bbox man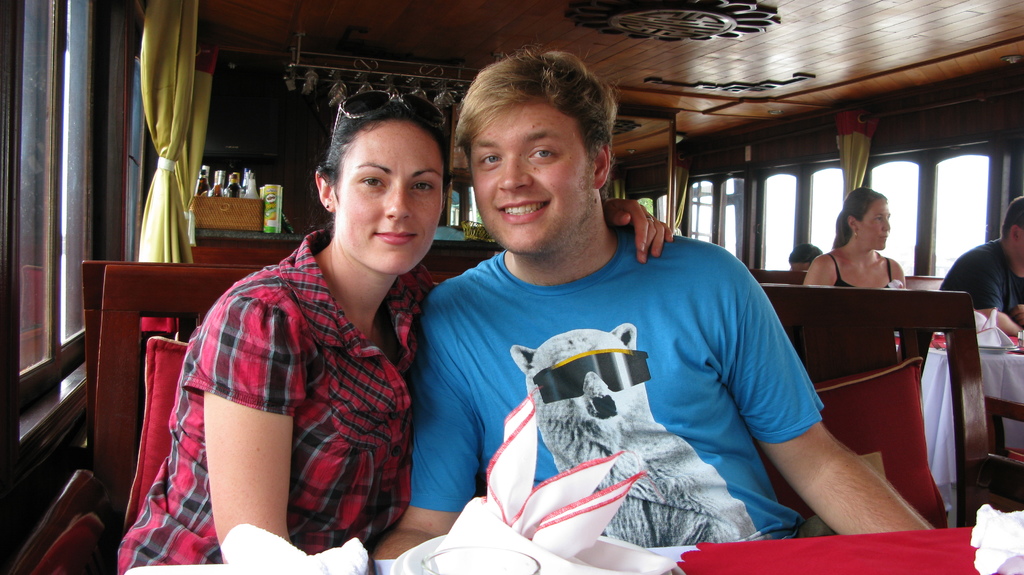
bbox=(937, 190, 1023, 345)
